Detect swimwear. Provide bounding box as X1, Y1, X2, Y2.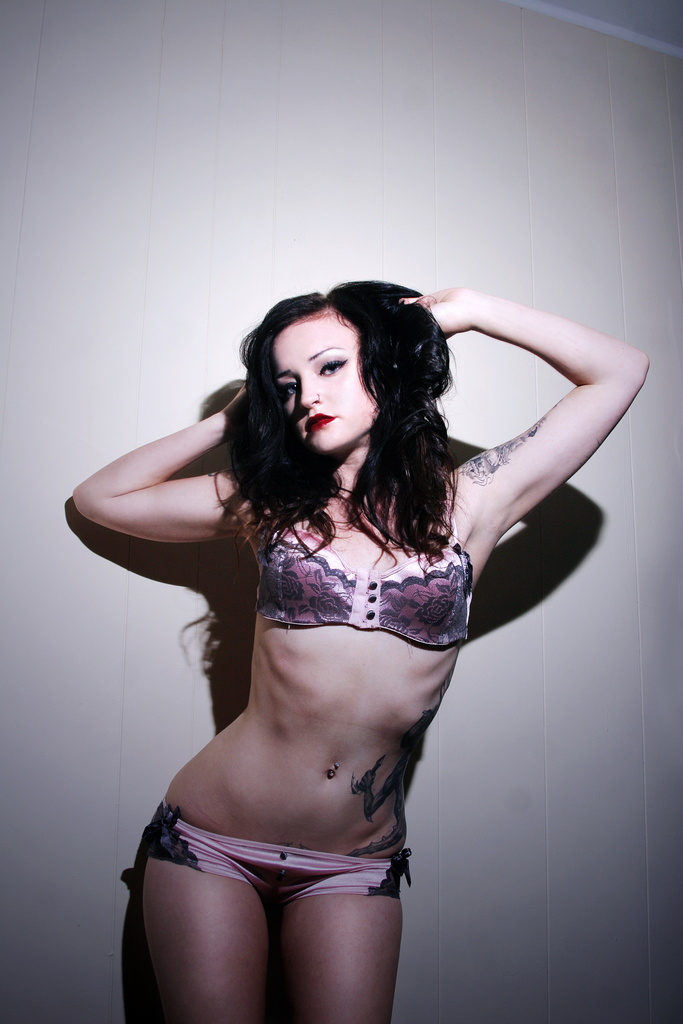
247, 529, 482, 652.
